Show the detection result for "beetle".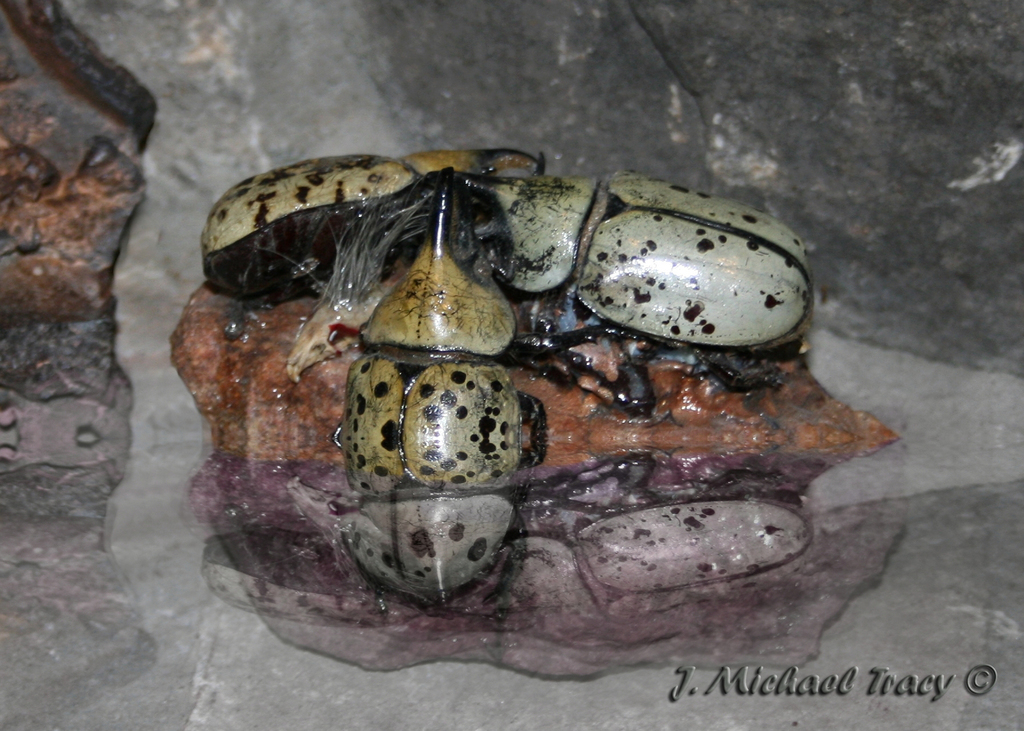
select_region(484, 162, 822, 412).
